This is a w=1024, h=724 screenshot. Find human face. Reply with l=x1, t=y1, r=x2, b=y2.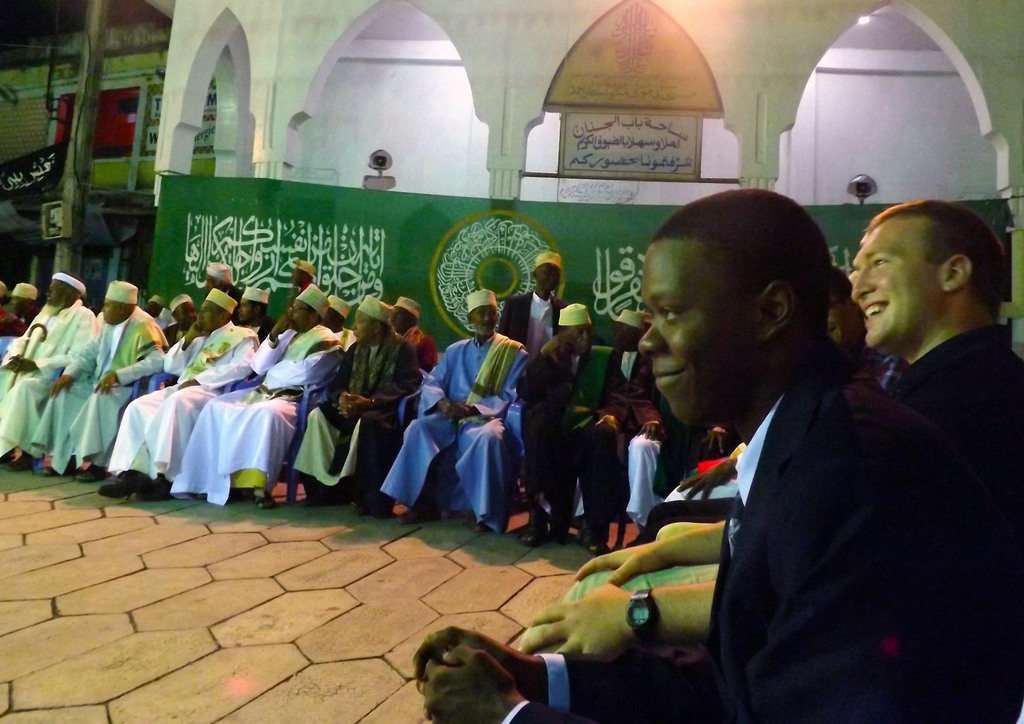
l=563, t=329, r=589, b=349.
